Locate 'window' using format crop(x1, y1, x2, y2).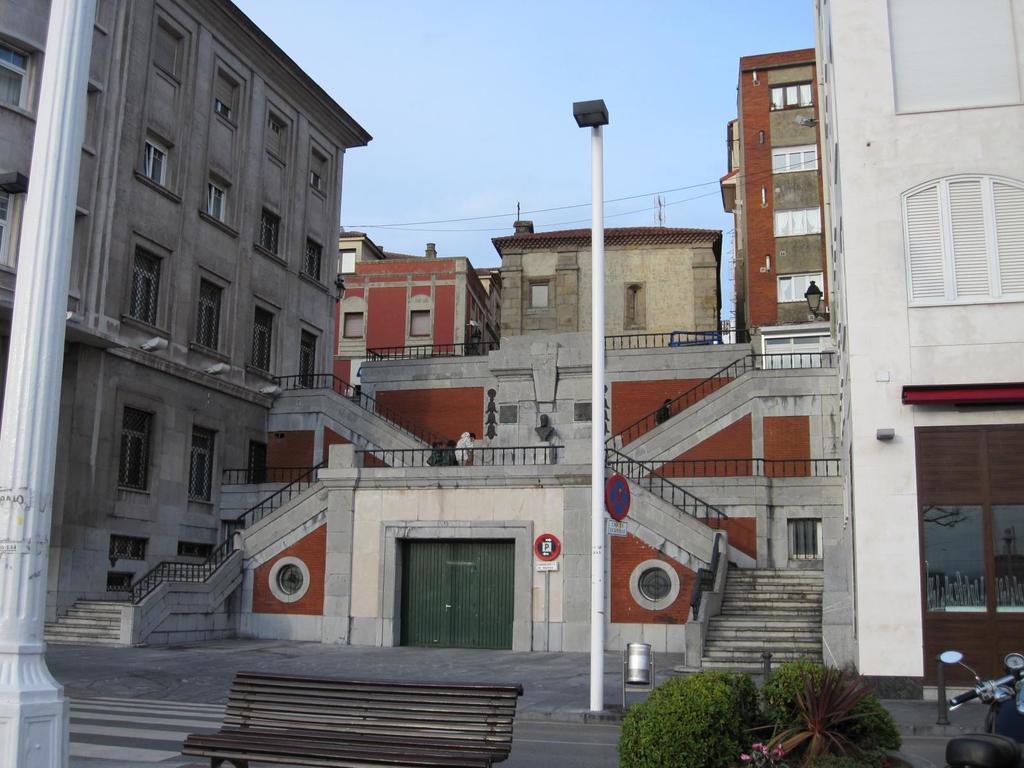
crop(773, 269, 826, 301).
